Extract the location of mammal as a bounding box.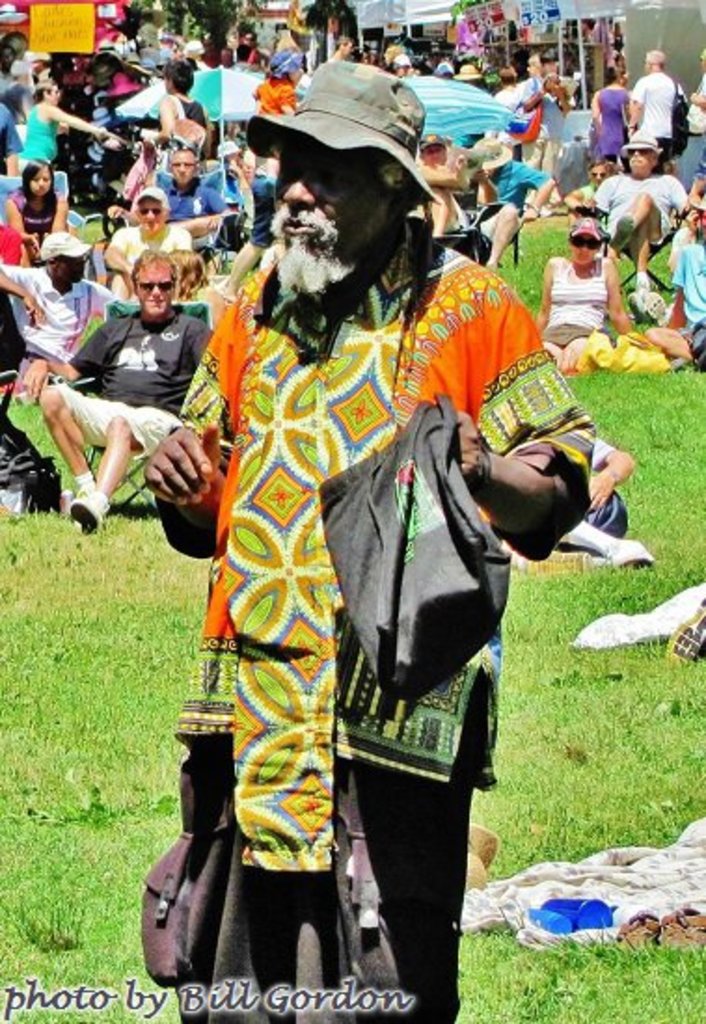
158,149,231,263.
